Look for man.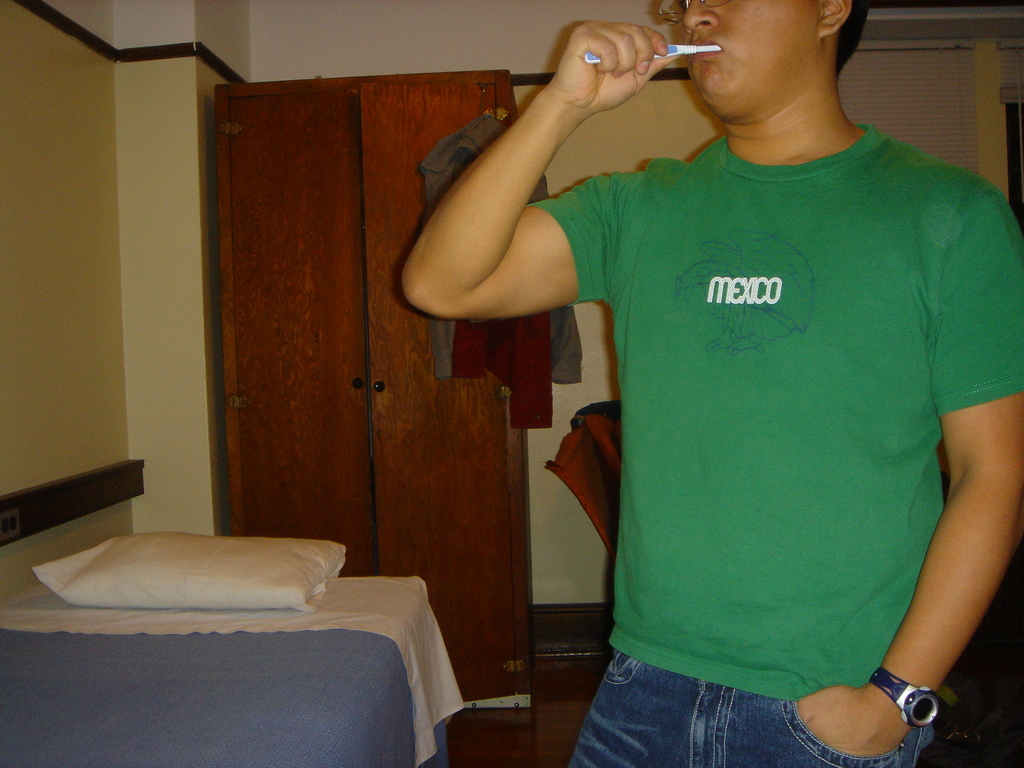
Found: Rect(345, 0, 1014, 750).
